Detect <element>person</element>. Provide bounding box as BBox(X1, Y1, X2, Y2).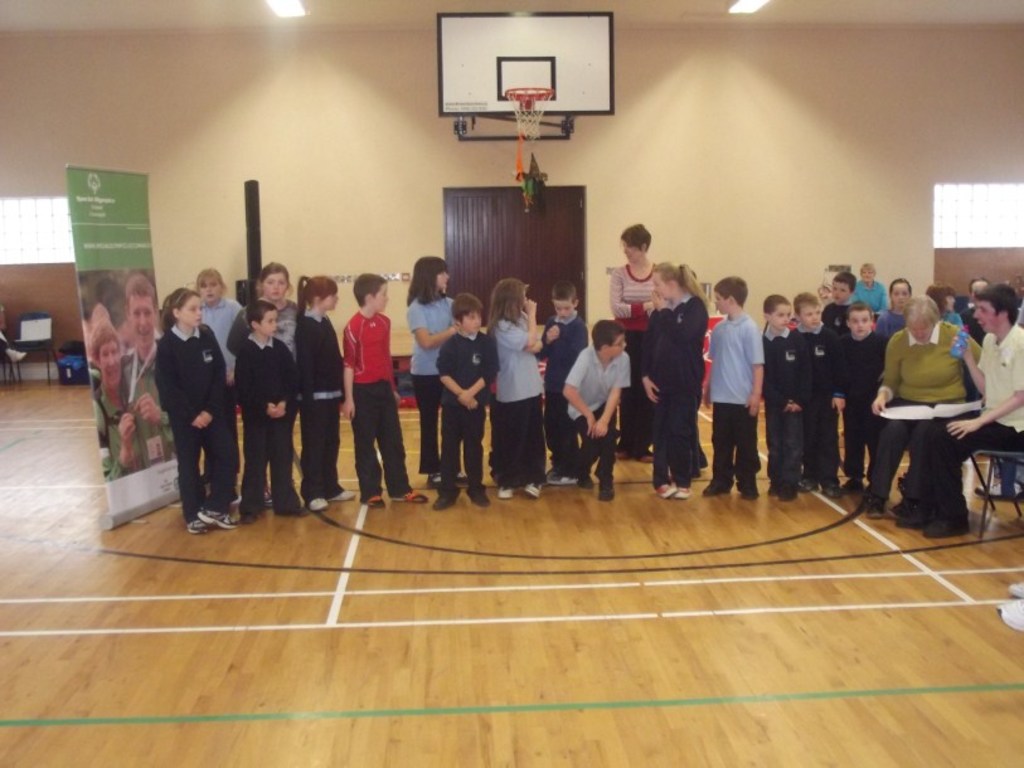
BBox(189, 263, 241, 380).
